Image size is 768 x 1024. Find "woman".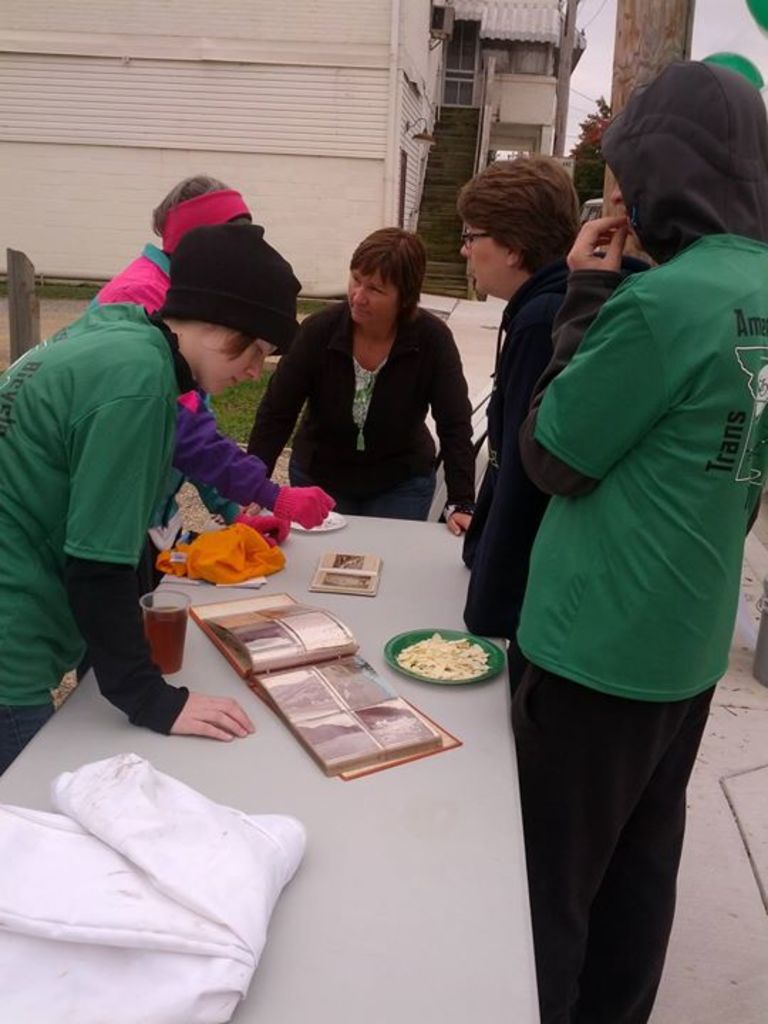
<box>228,220,471,528</box>.
